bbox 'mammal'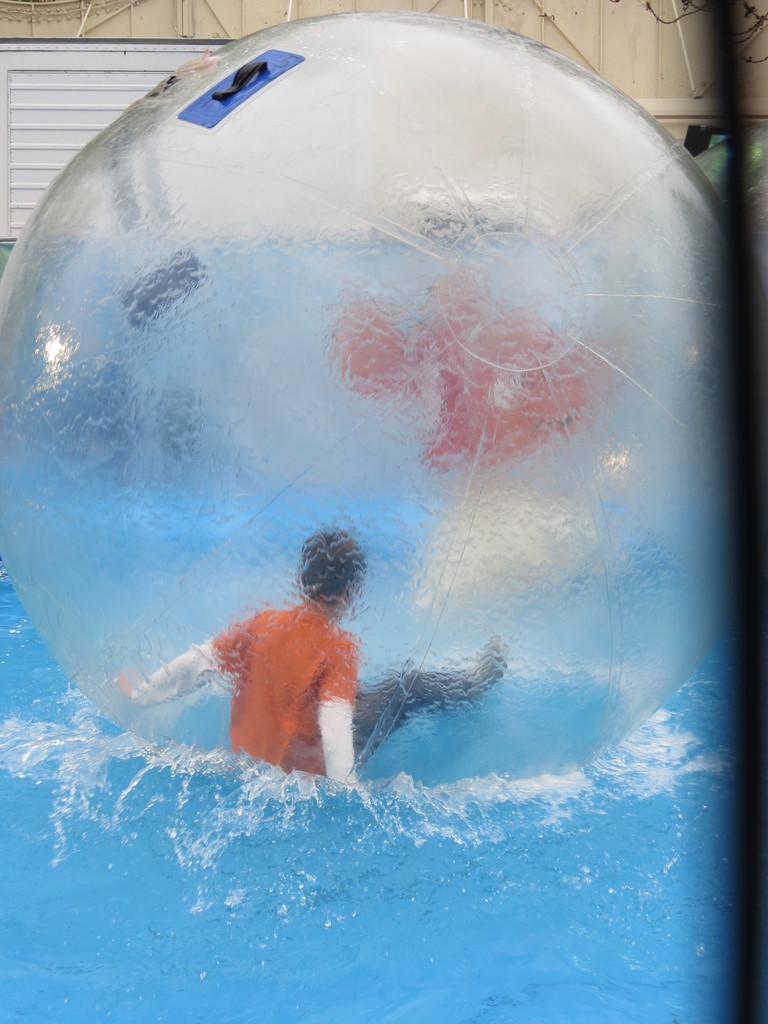
bbox=(118, 523, 510, 790)
